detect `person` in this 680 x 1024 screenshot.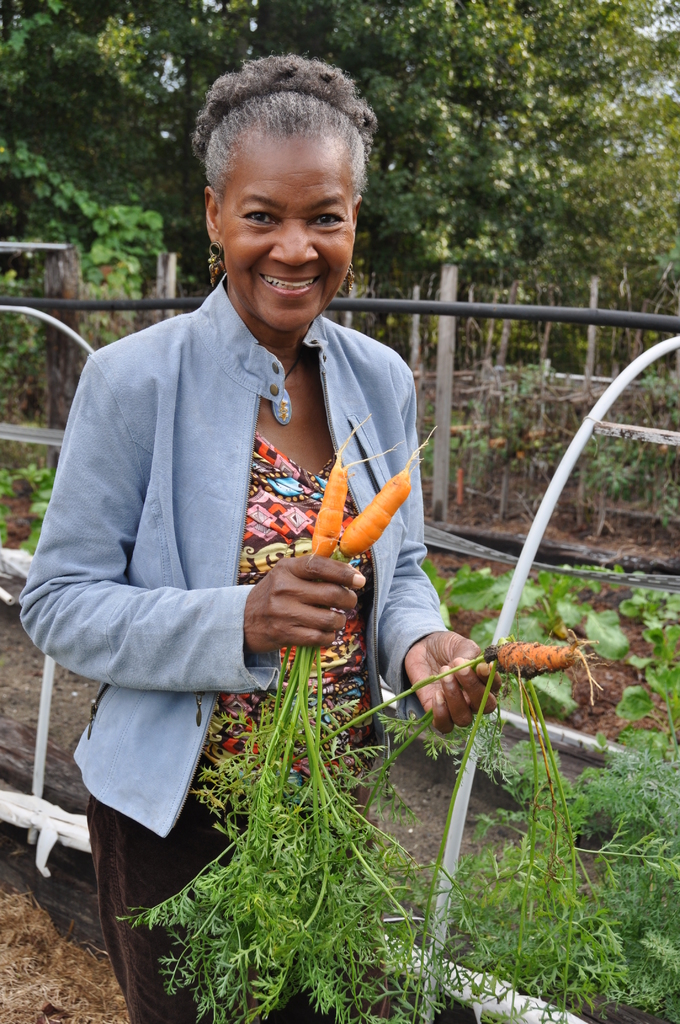
Detection: left=73, top=83, right=485, bottom=948.
